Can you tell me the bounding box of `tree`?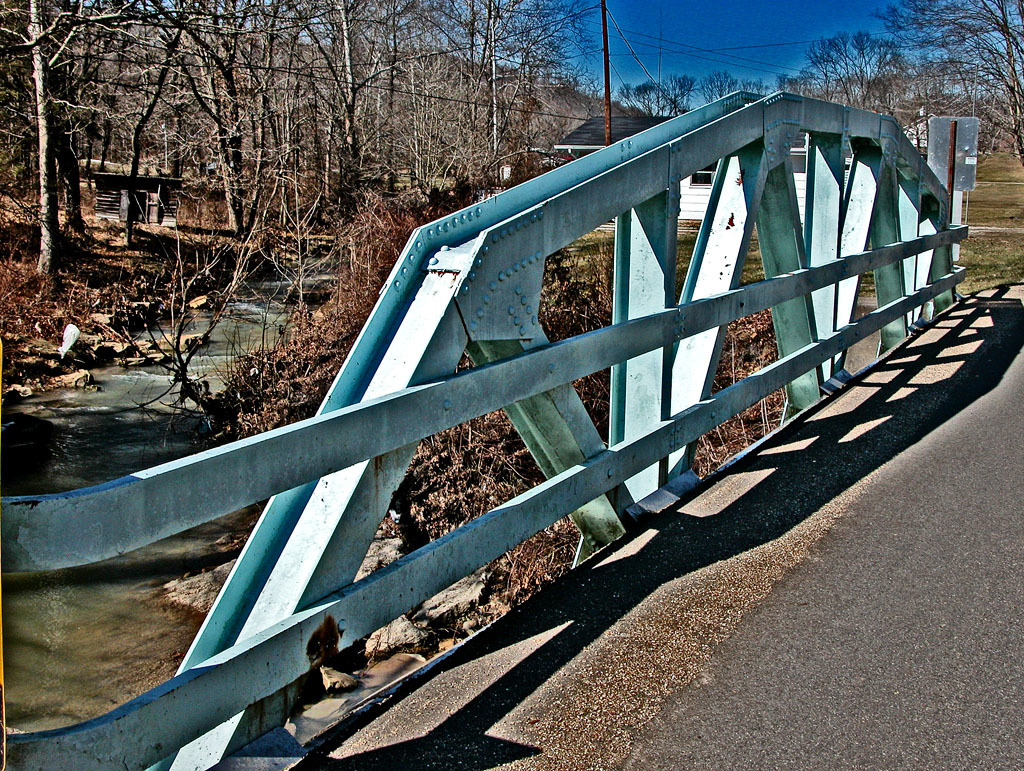
x1=872 y1=0 x2=1023 y2=159.
